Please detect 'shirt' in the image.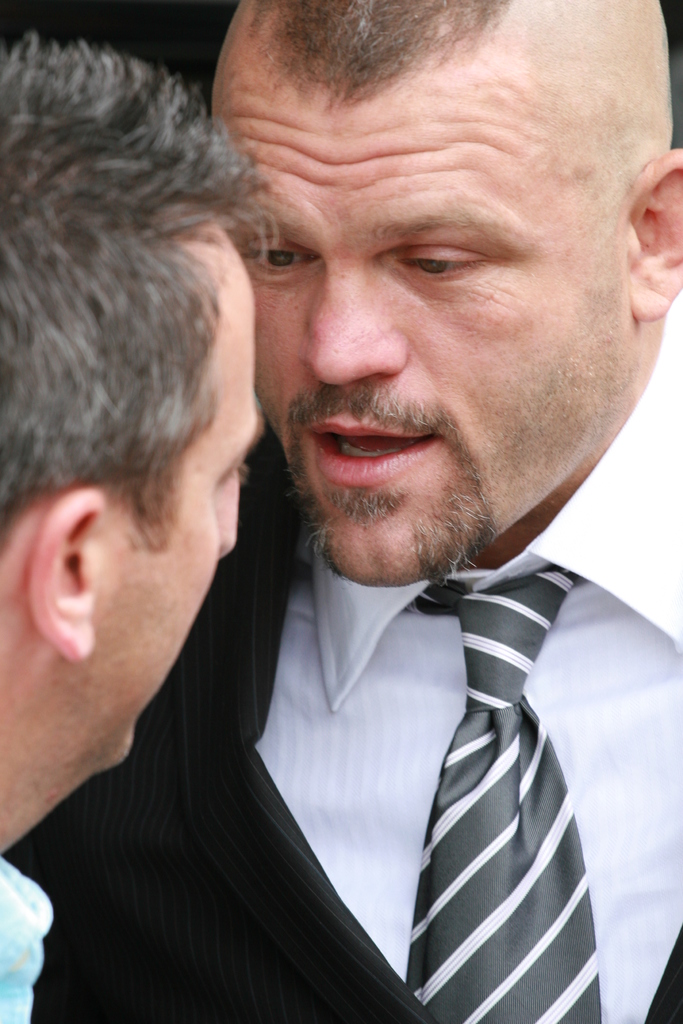
<box>256,307,681,1021</box>.
